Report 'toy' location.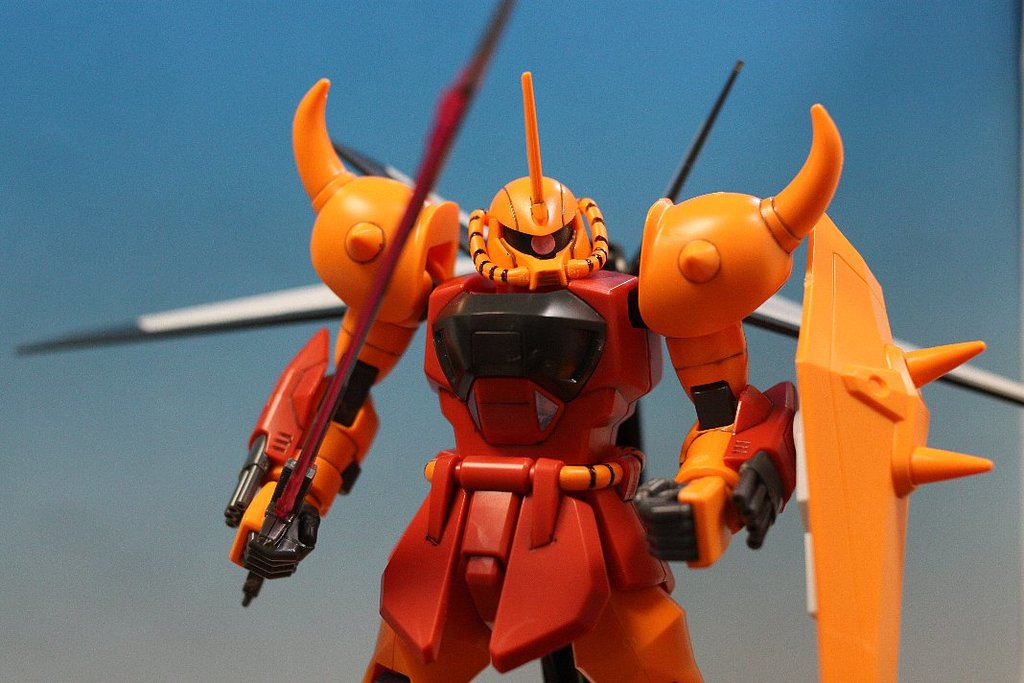
Report: BBox(99, 55, 995, 639).
